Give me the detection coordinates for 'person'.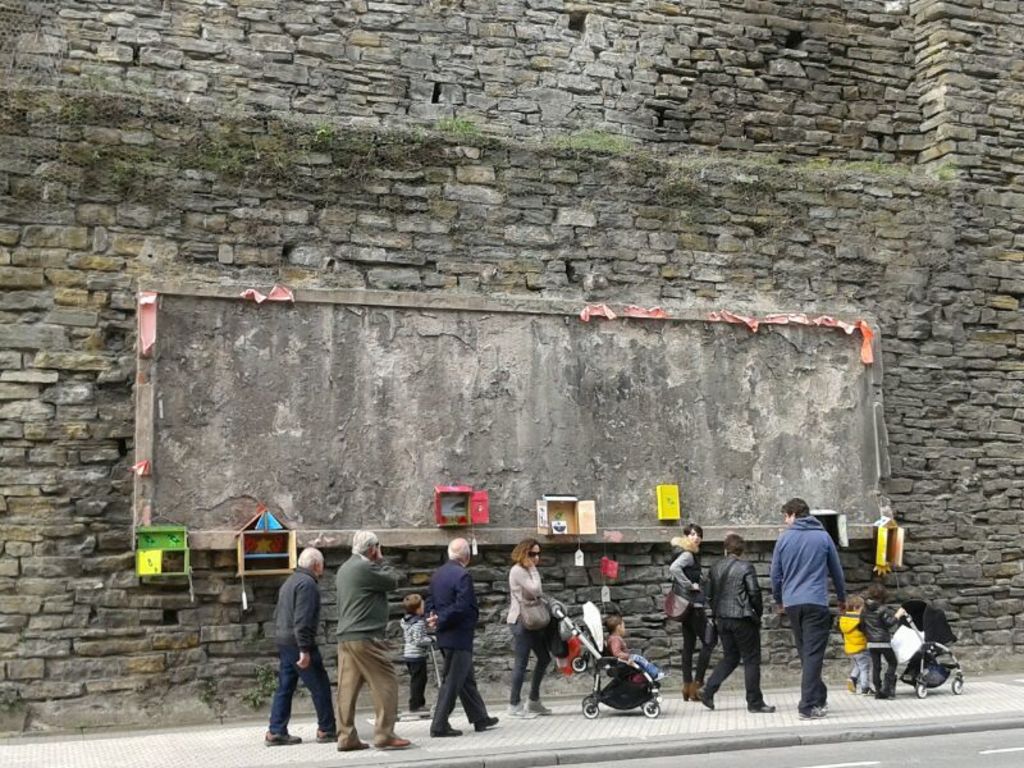
region(507, 538, 556, 717).
